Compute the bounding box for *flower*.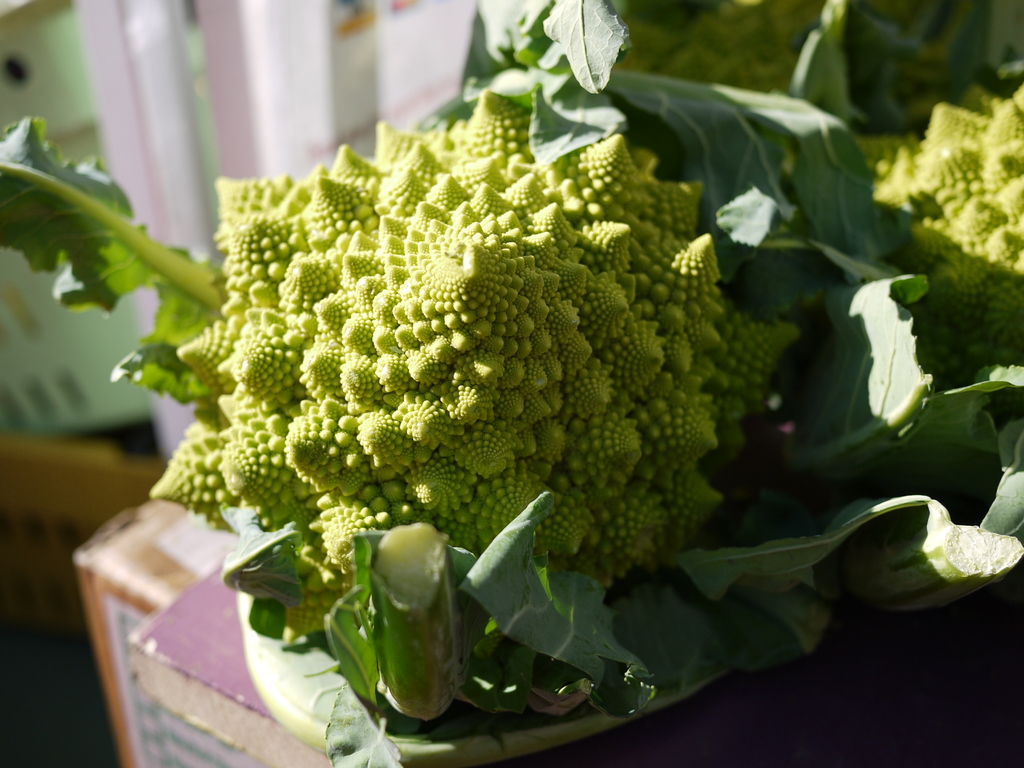
locate(170, 136, 756, 606).
